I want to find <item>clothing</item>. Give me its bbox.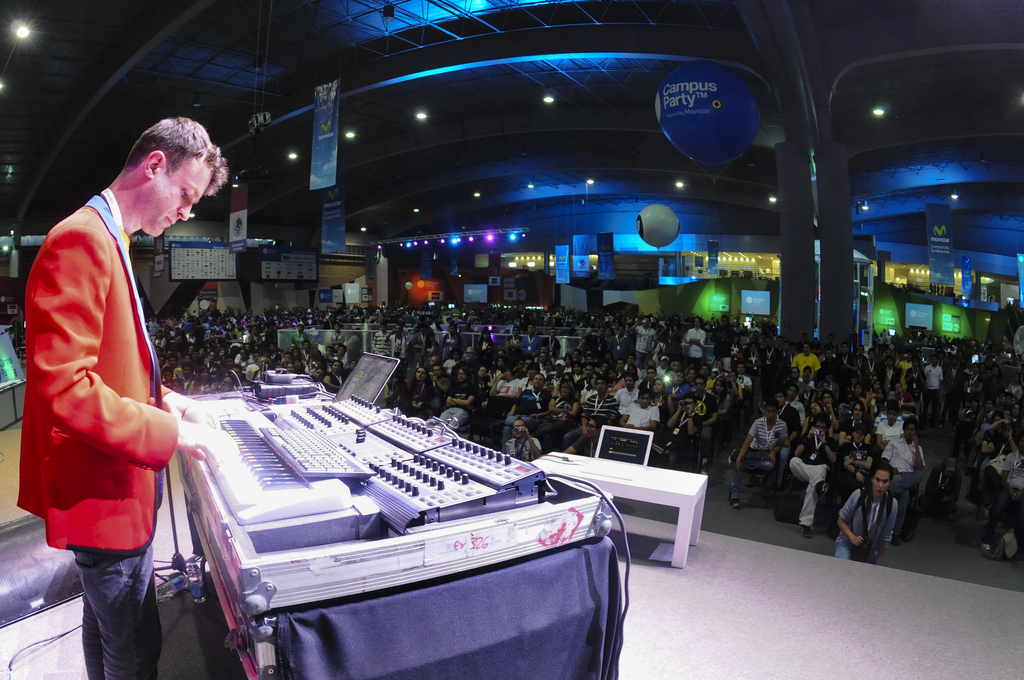
(x1=886, y1=433, x2=938, y2=484).
